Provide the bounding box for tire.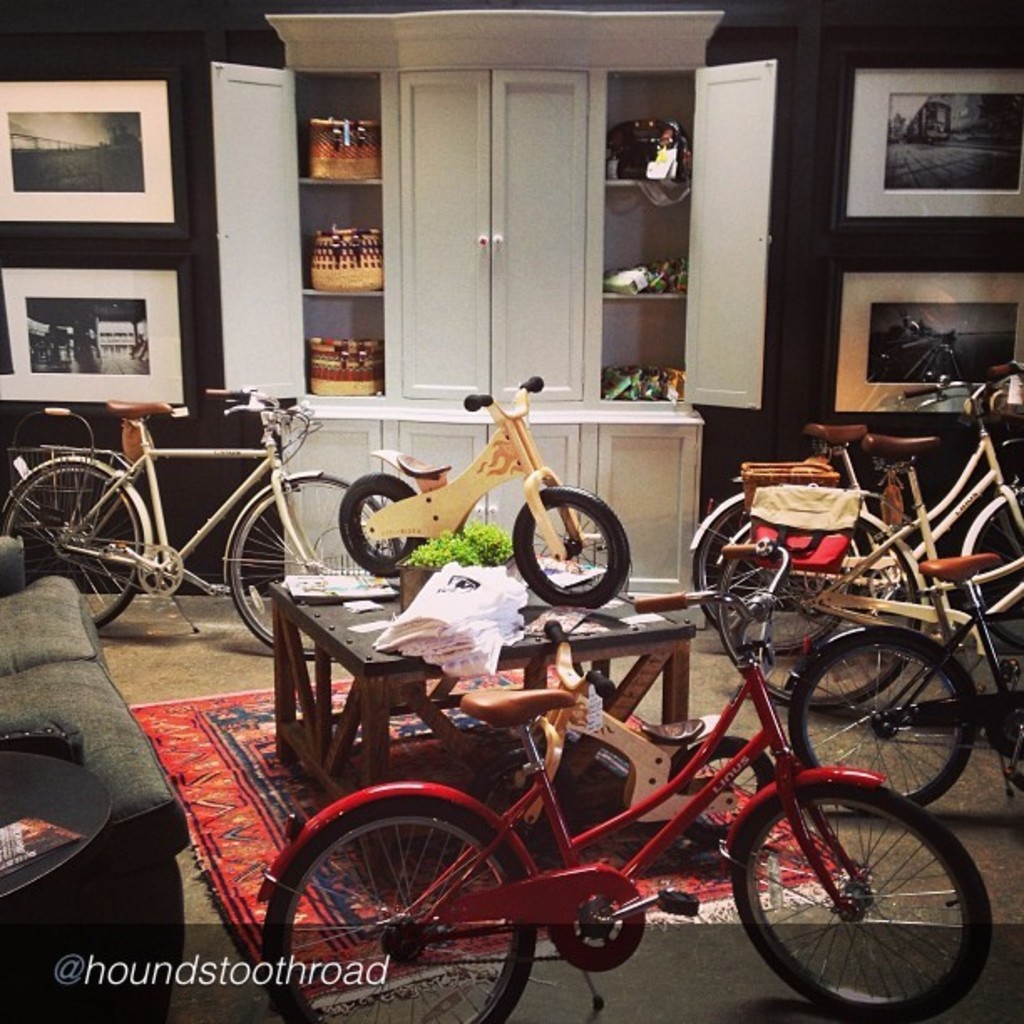
<region>718, 515, 924, 708</region>.
